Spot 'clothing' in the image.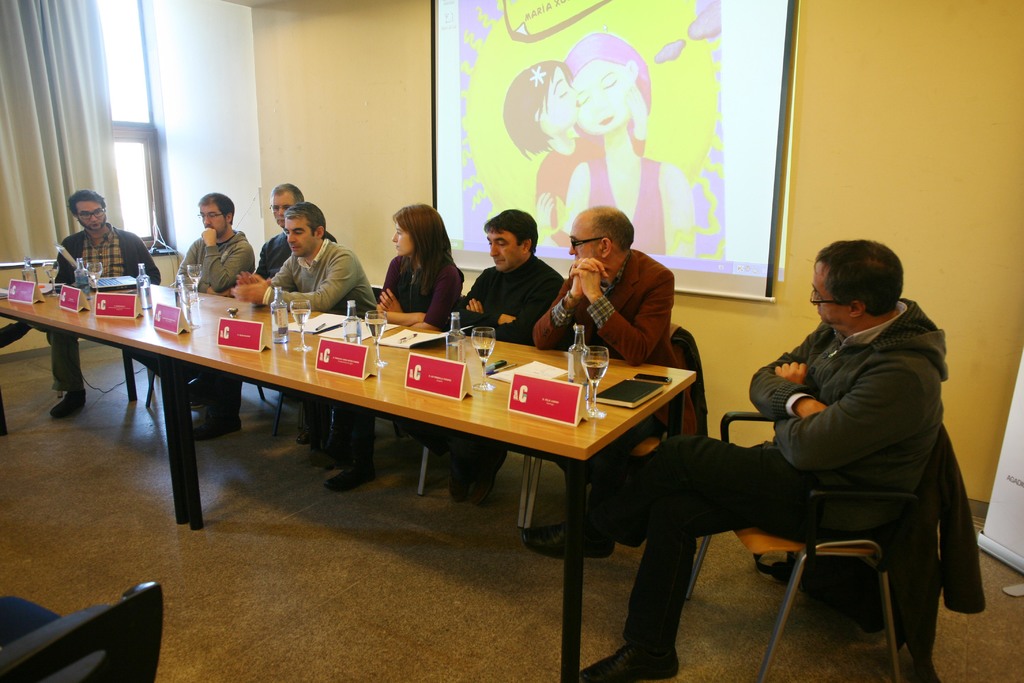
'clothing' found at [left=168, top=234, right=260, bottom=380].
